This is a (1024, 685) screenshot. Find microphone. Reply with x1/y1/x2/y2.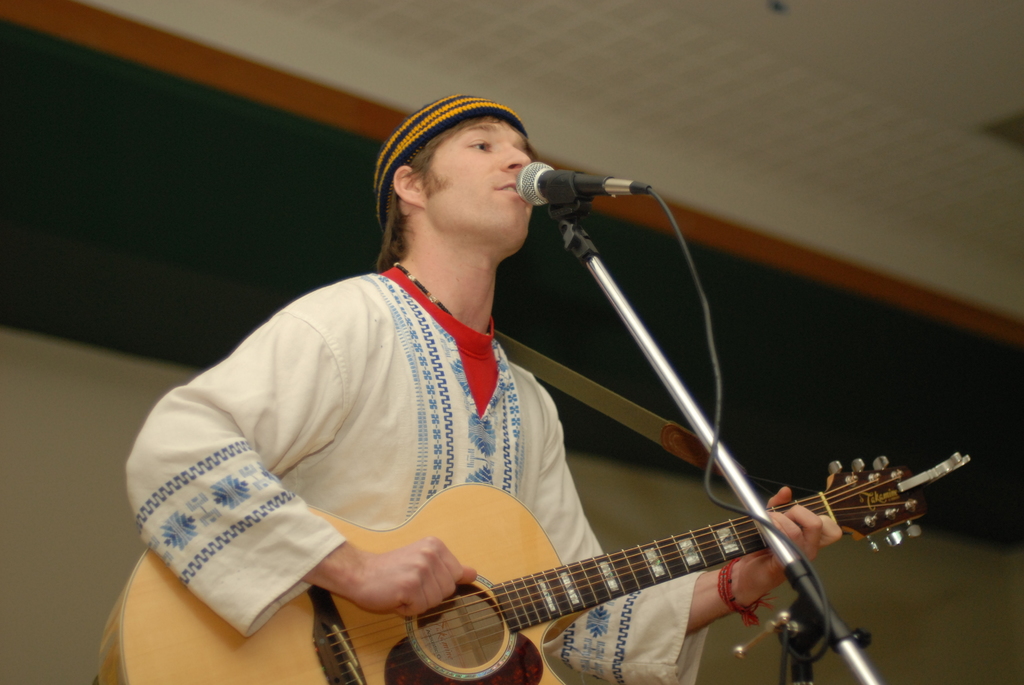
498/159/621/214.
